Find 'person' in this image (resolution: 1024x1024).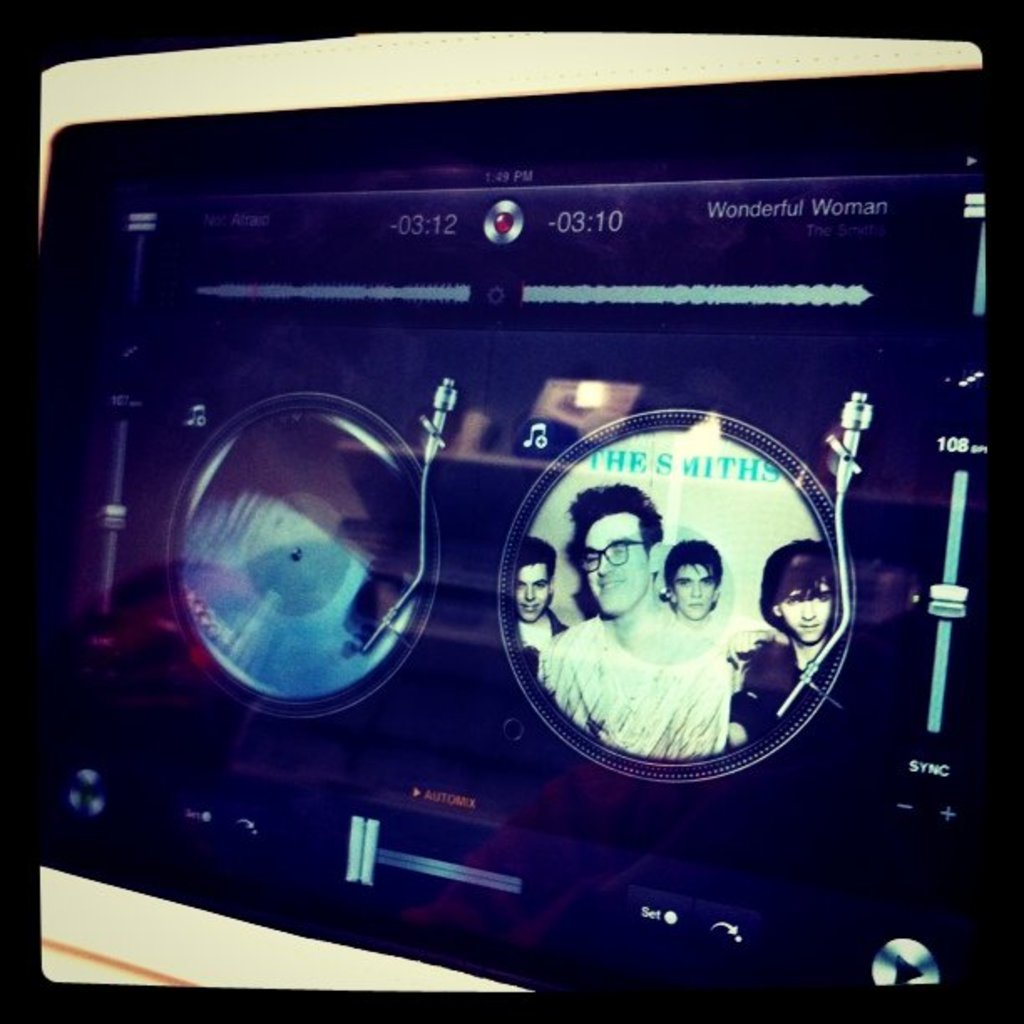
[659, 534, 728, 683].
